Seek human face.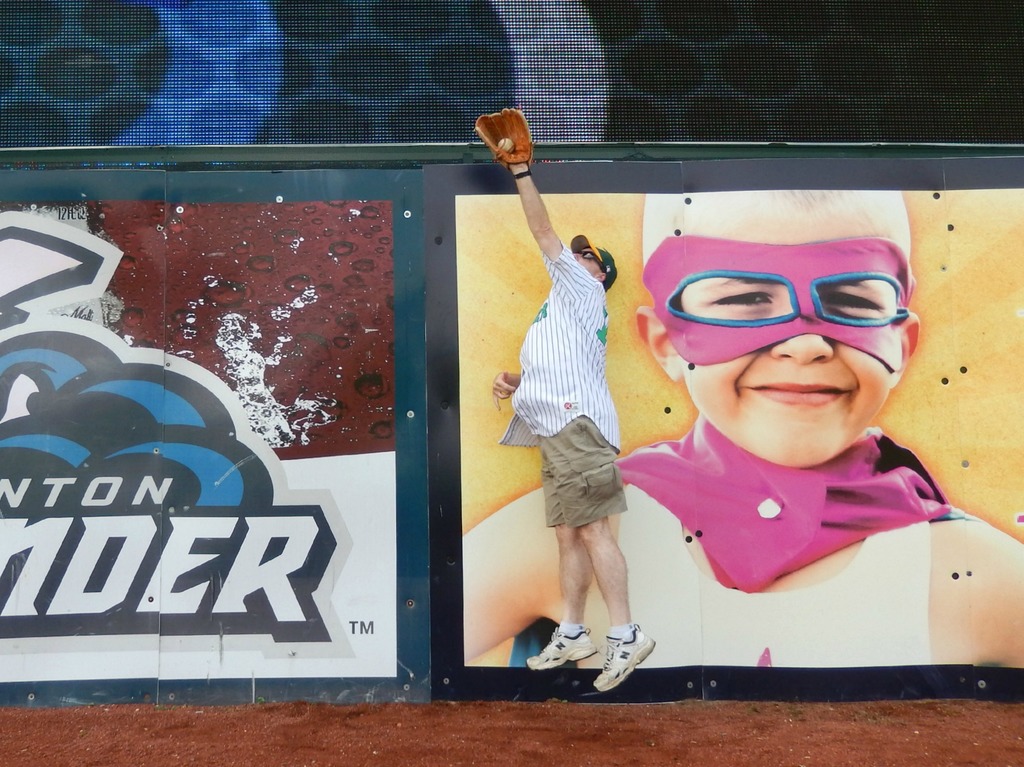
select_region(572, 246, 604, 279).
